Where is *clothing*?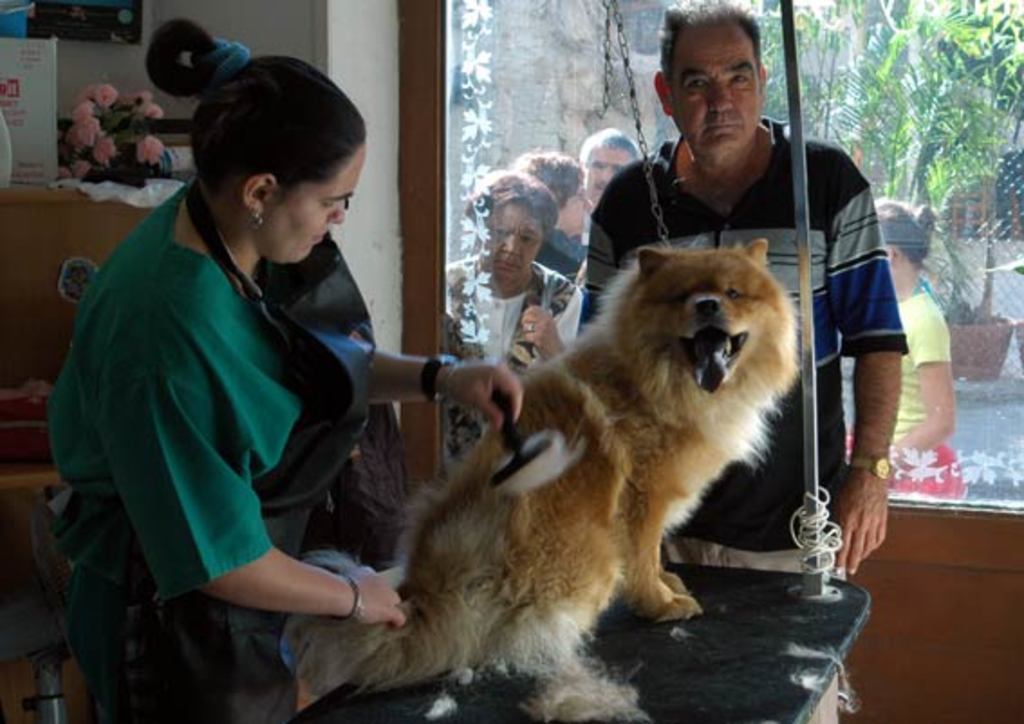
box(444, 246, 592, 381).
